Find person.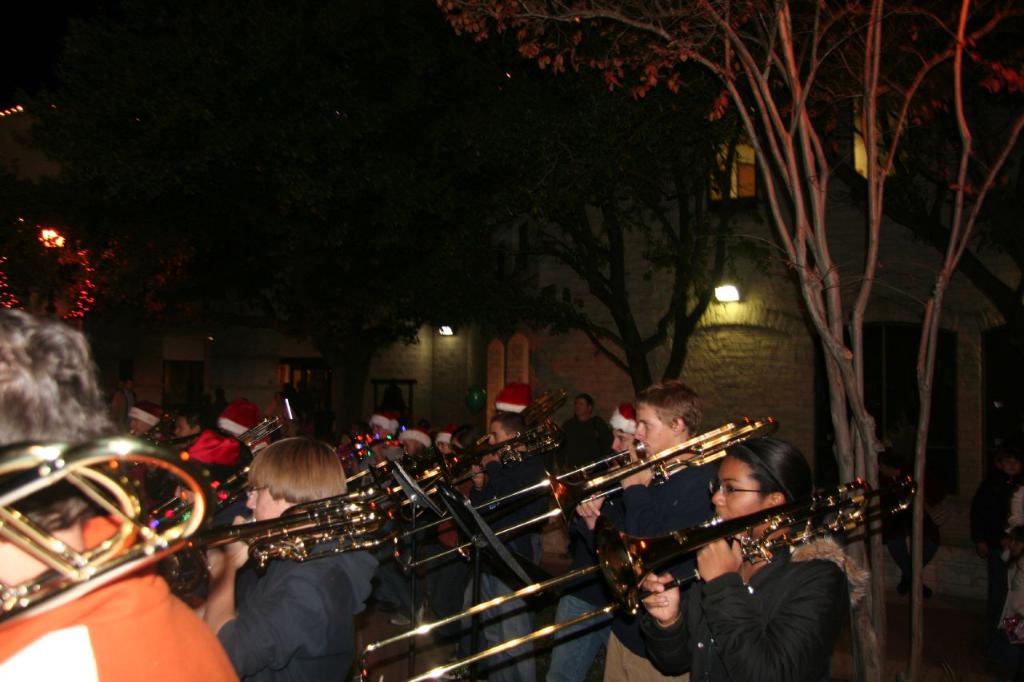
box(974, 447, 1021, 625).
